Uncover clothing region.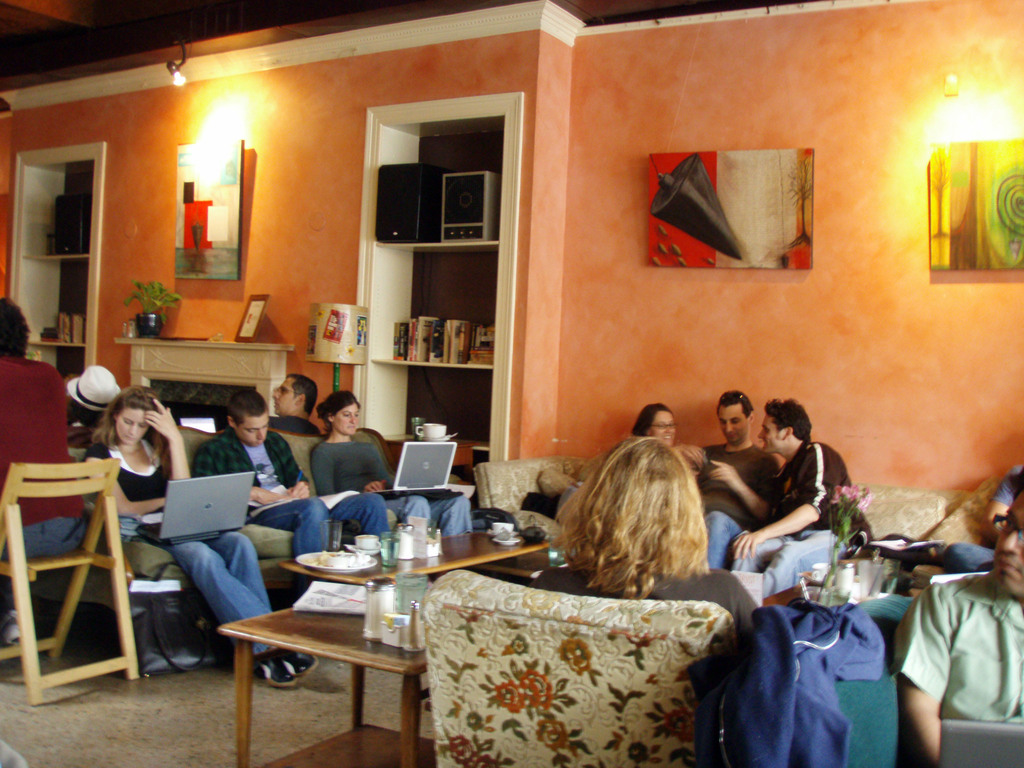
Uncovered: box=[189, 433, 385, 559].
